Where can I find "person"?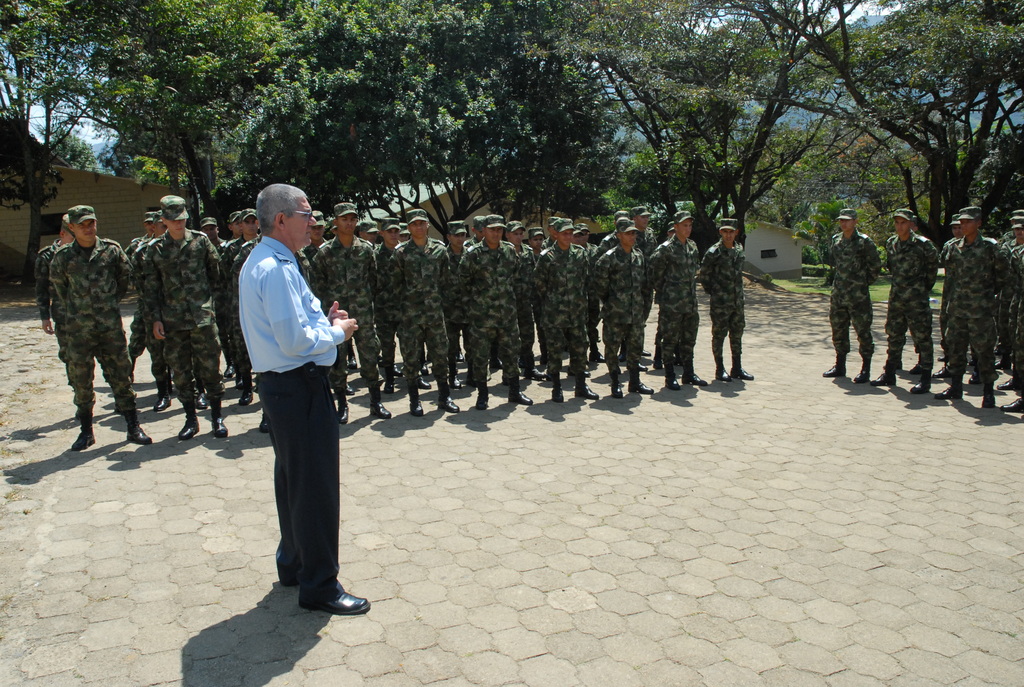
You can find it at [x1=463, y1=215, x2=502, y2=365].
